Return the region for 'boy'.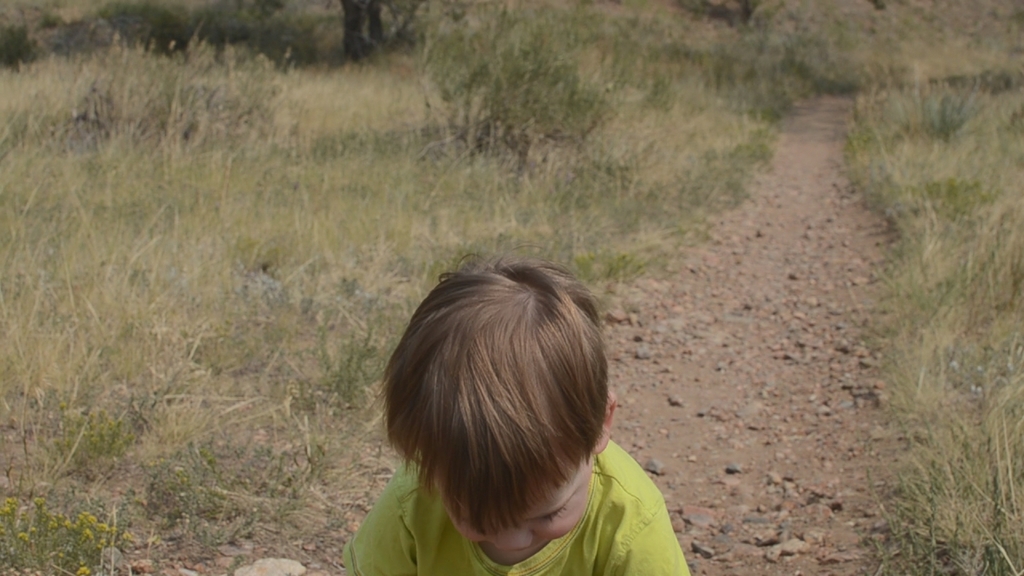
BBox(332, 260, 680, 574).
